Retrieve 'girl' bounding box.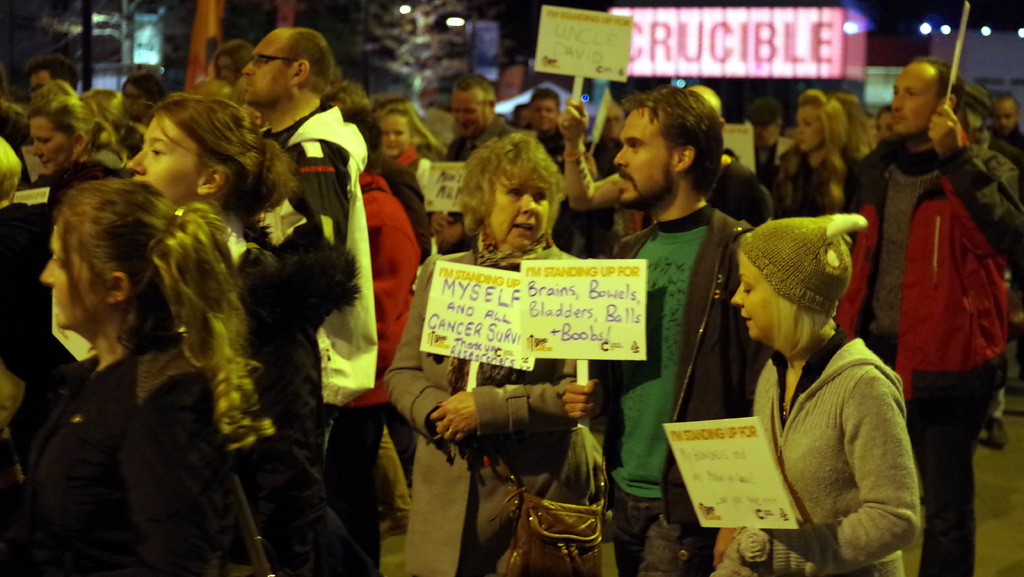
Bounding box: box=[775, 85, 853, 216].
